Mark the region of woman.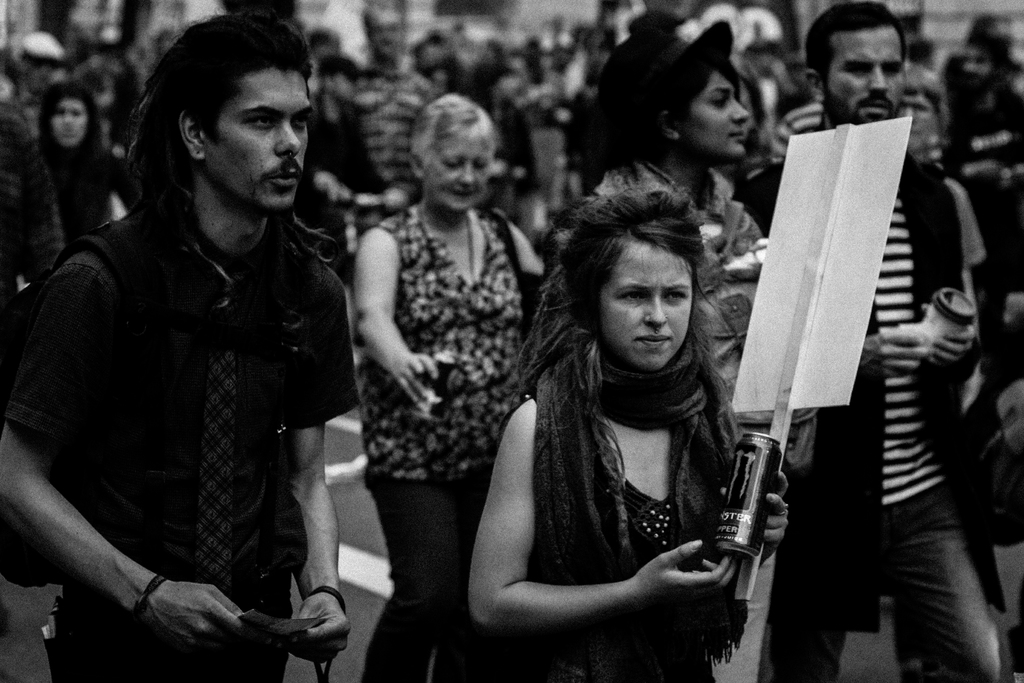
Region: l=349, t=90, r=547, b=682.
